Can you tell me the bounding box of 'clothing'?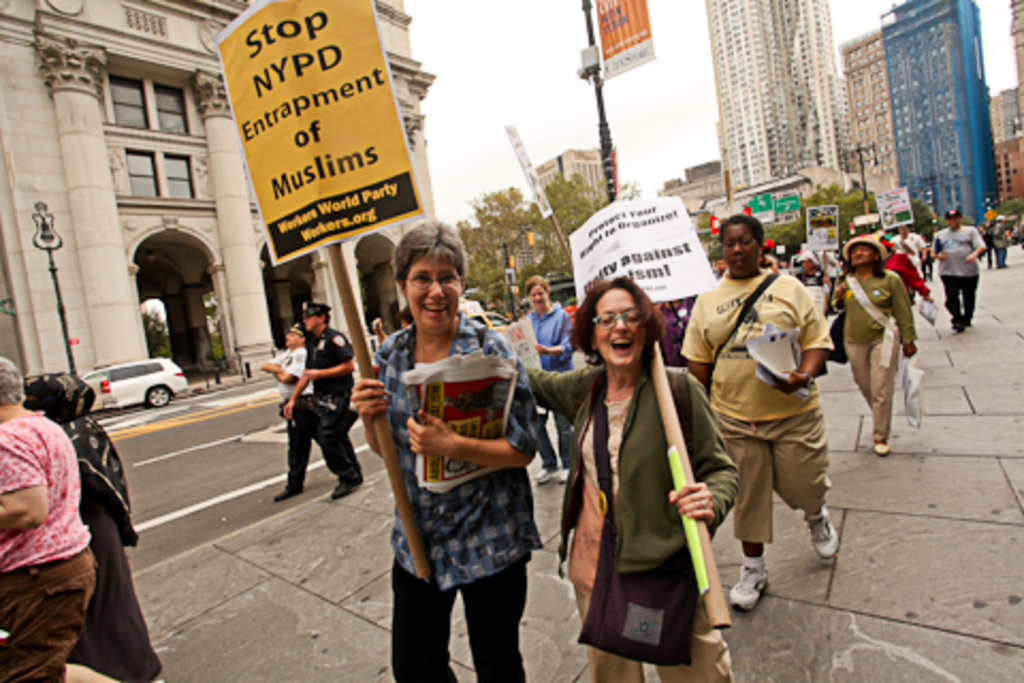
<box>506,295,578,474</box>.
